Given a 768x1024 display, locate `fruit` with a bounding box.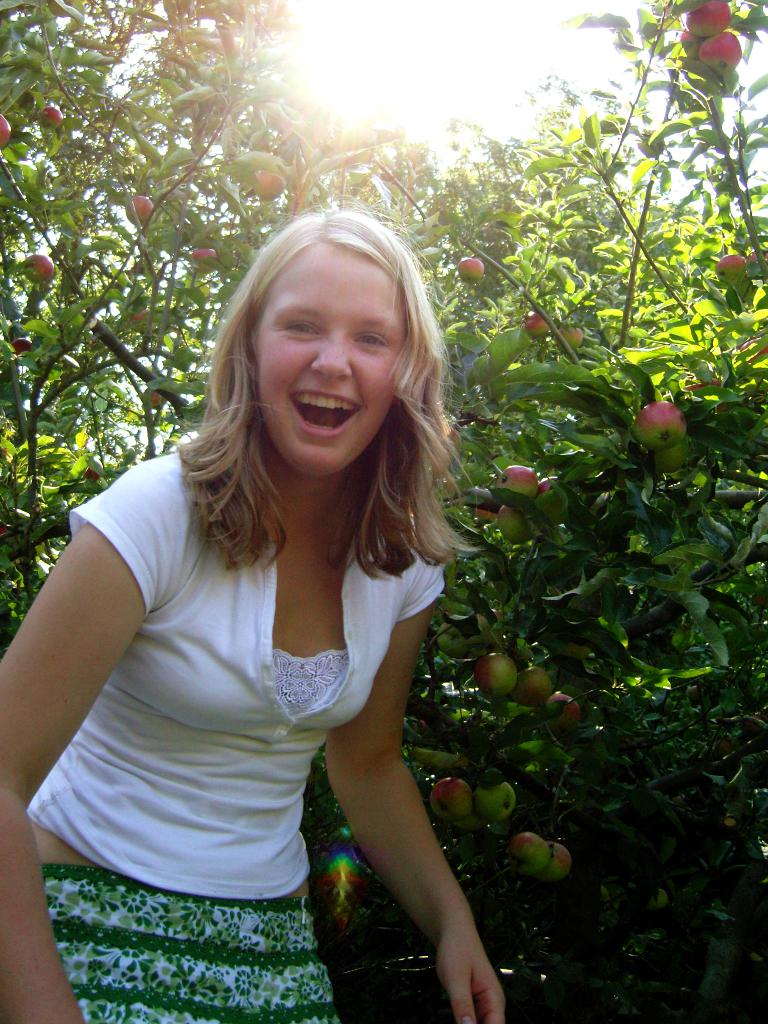
Located: box(124, 192, 152, 225).
